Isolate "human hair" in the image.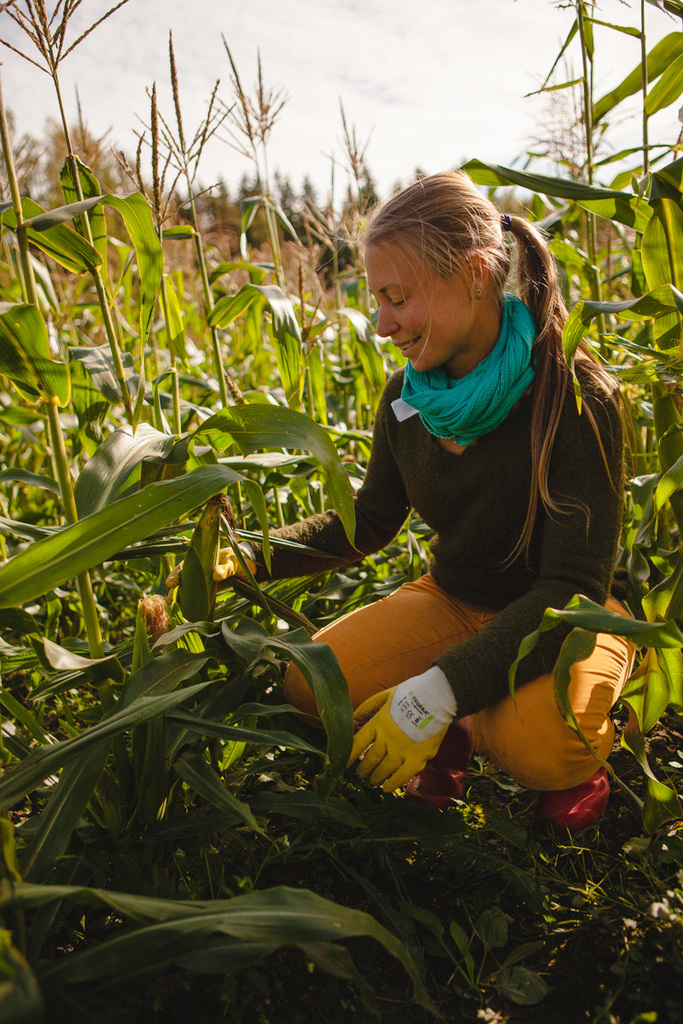
Isolated region: box(364, 175, 596, 528).
